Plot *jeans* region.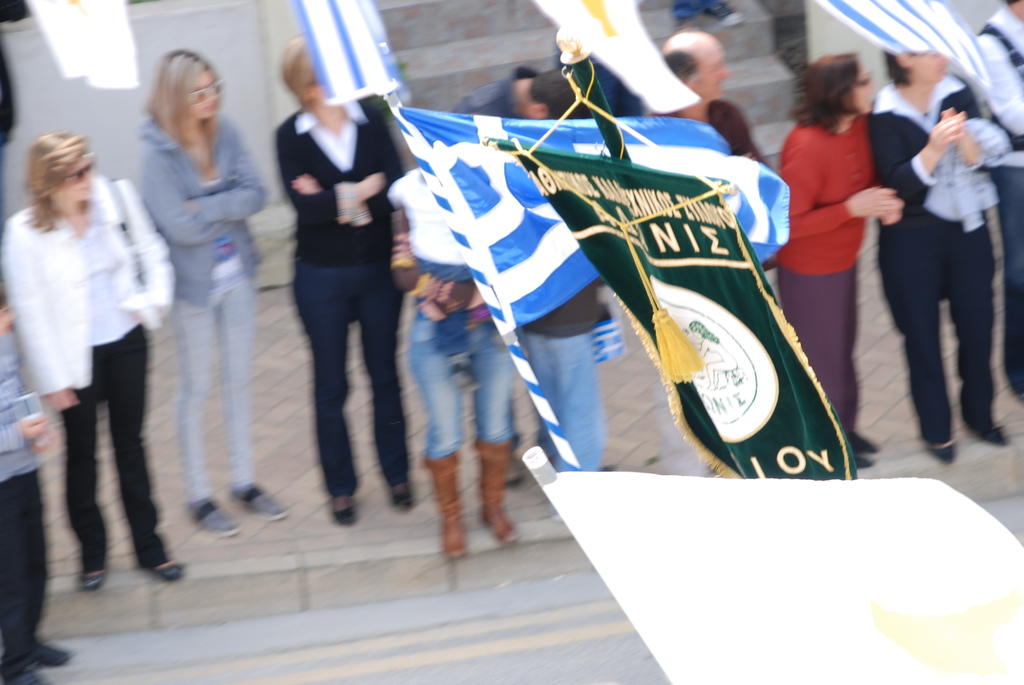
Plotted at (164, 277, 257, 499).
